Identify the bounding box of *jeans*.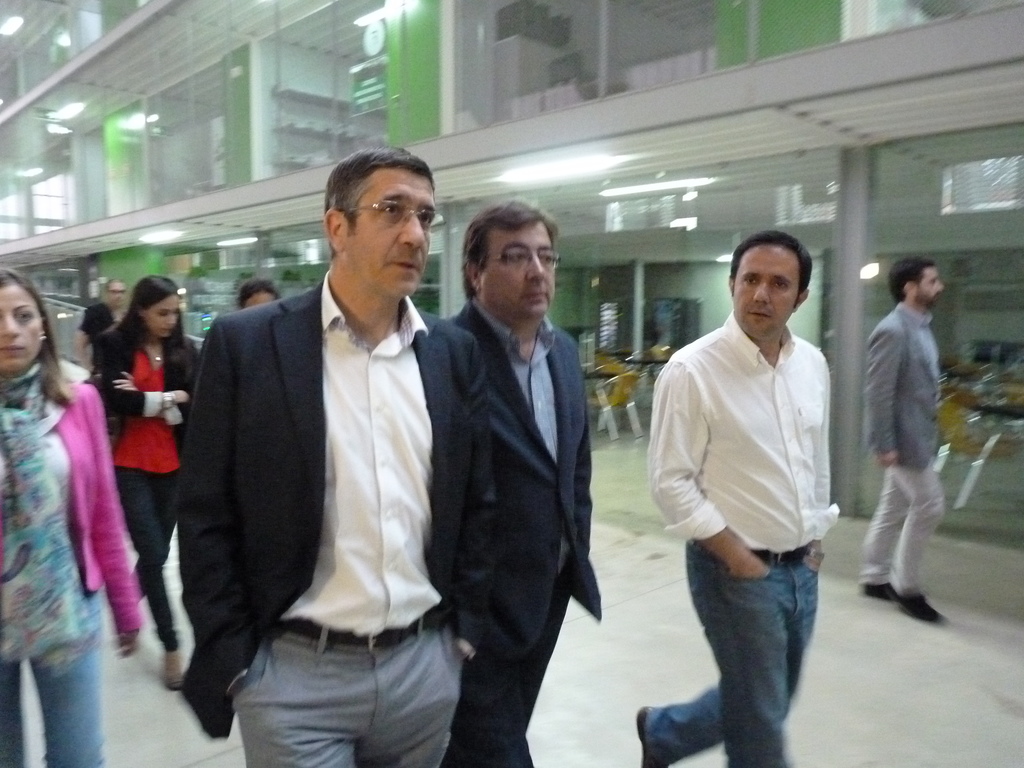
{"x1": 0, "y1": 643, "x2": 103, "y2": 767}.
